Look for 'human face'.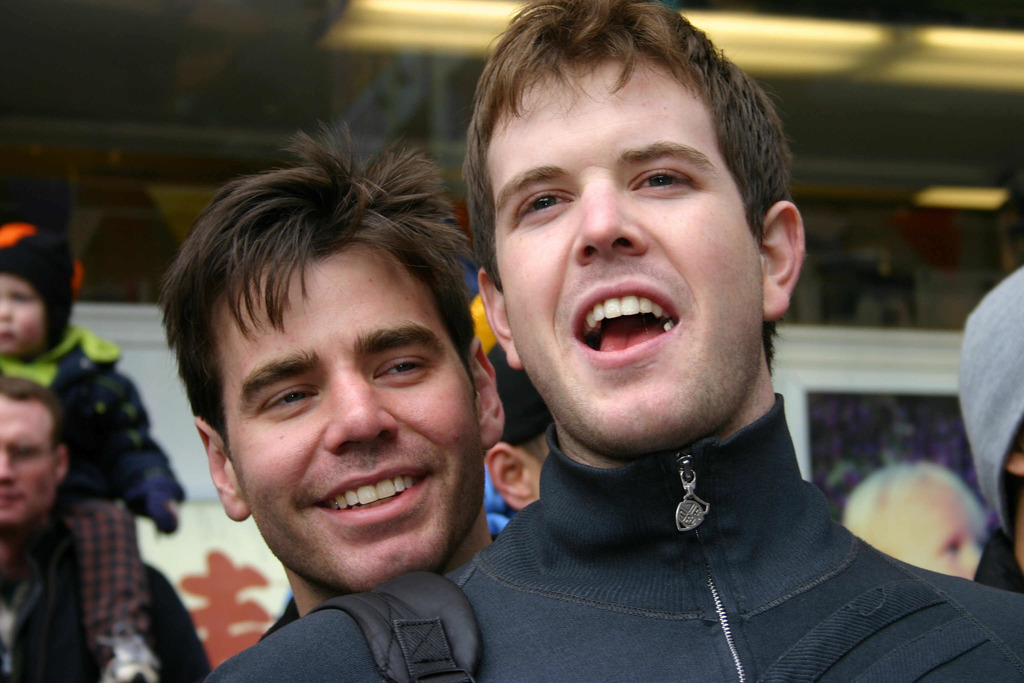
Found: 0:397:56:531.
